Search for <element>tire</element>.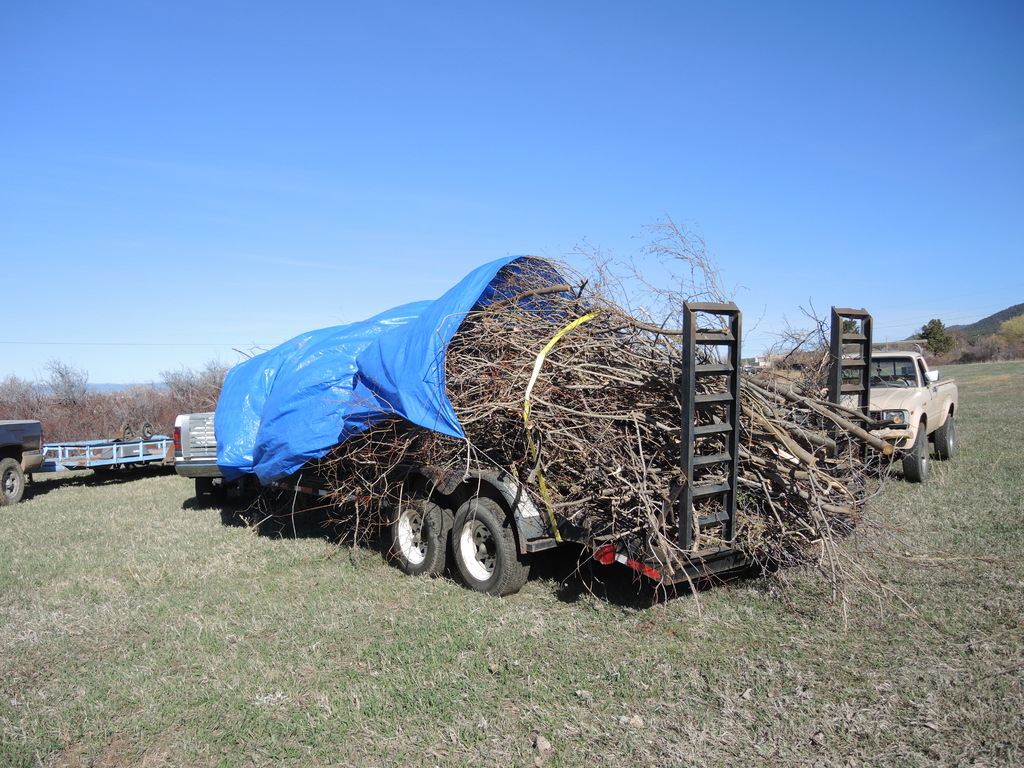
Found at bbox(92, 465, 109, 473).
